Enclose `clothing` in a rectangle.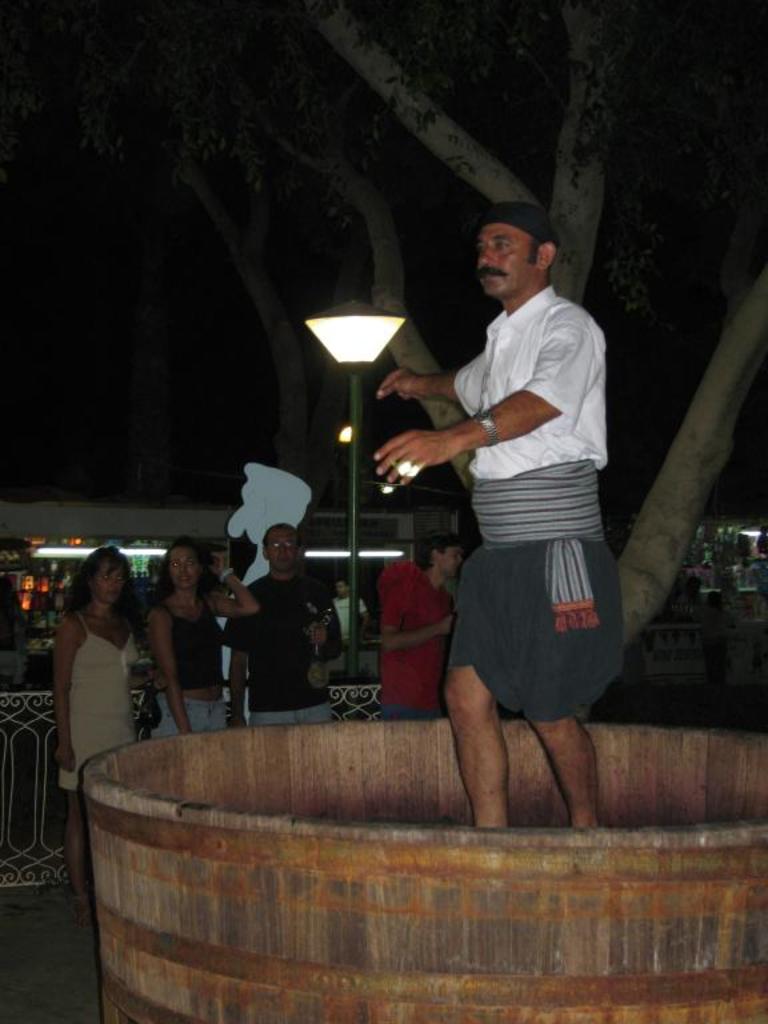
47/605/144/785.
